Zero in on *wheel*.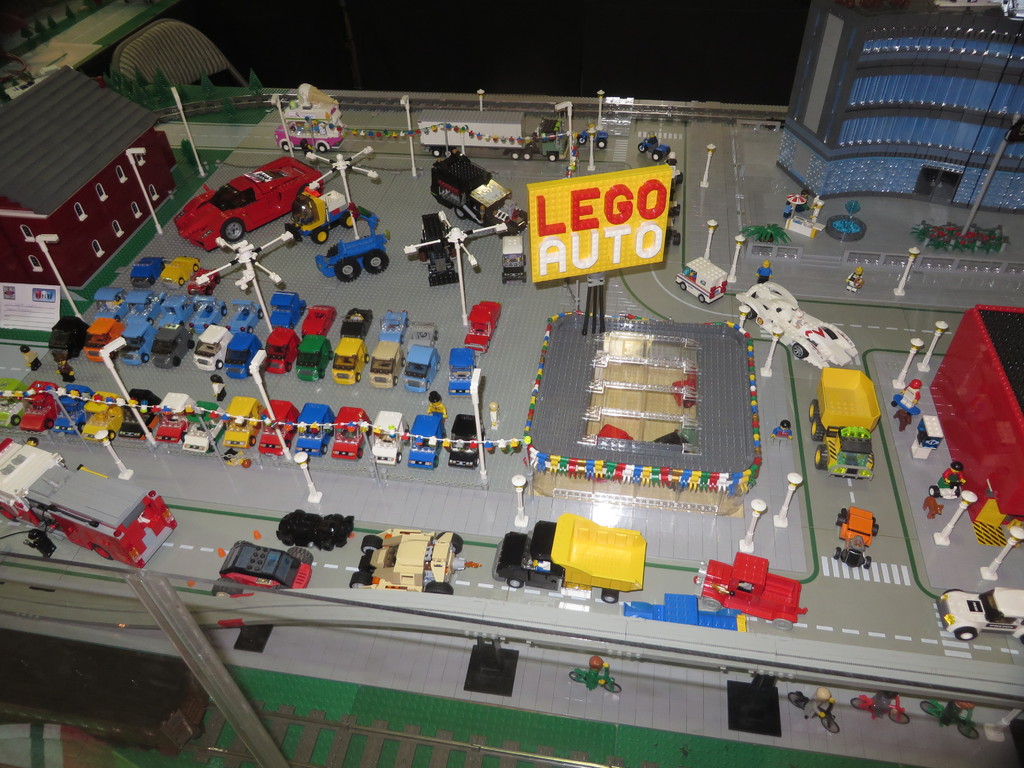
Zeroed in: [x1=357, y1=371, x2=361, y2=383].
